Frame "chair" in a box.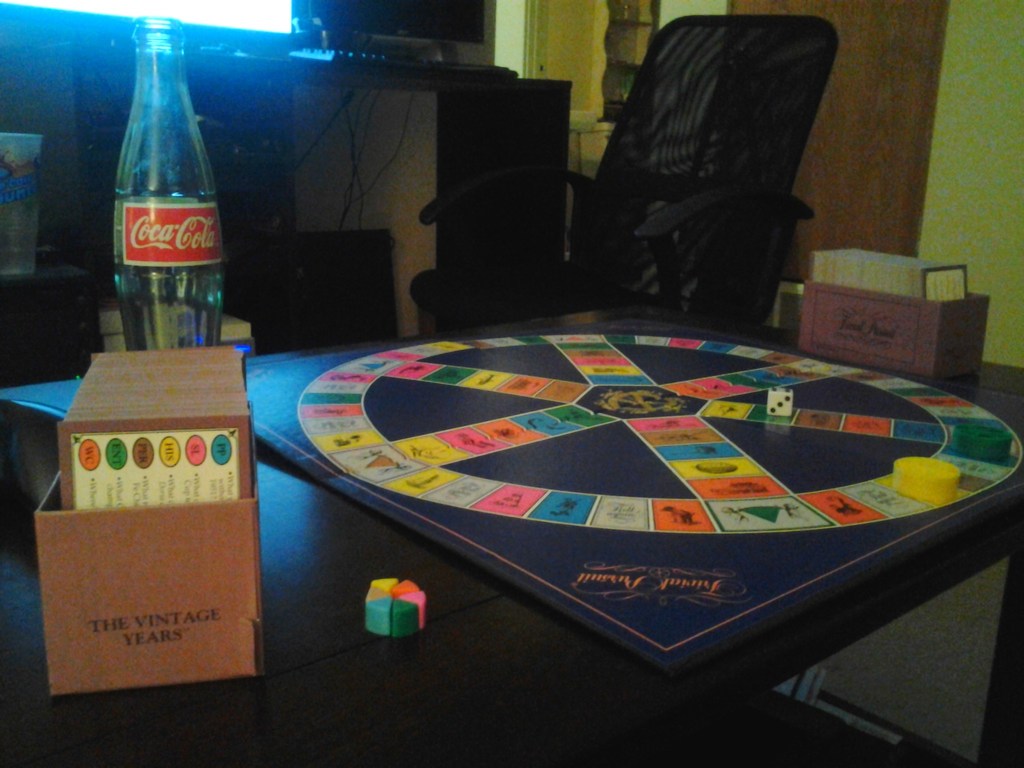
(247,225,417,360).
